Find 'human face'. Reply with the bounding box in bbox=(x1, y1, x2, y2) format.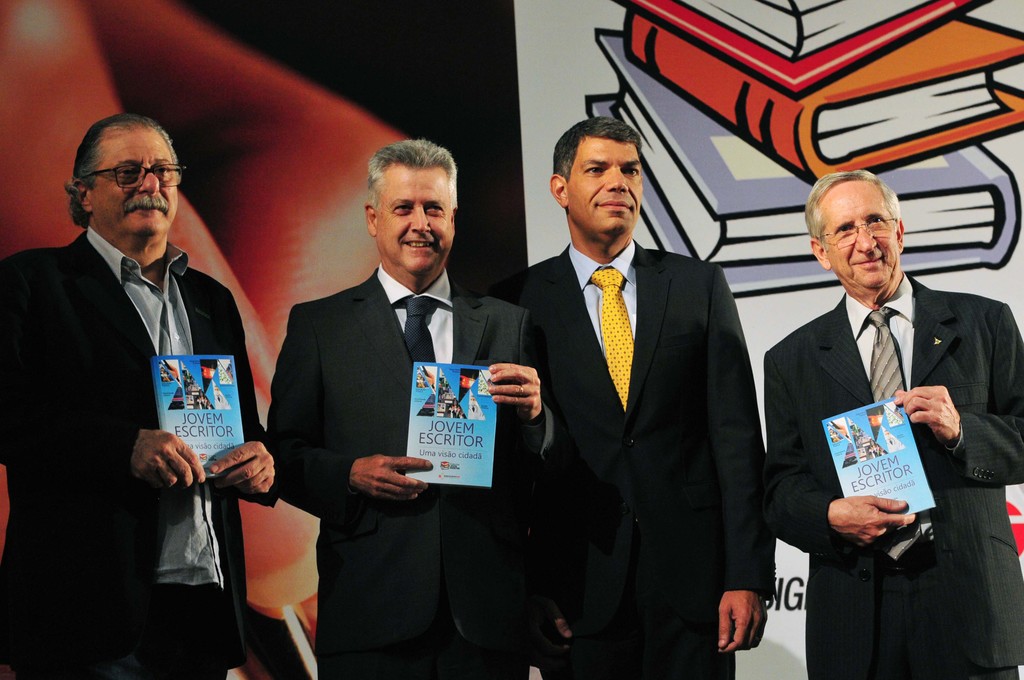
bbox=(822, 184, 899, 286).
